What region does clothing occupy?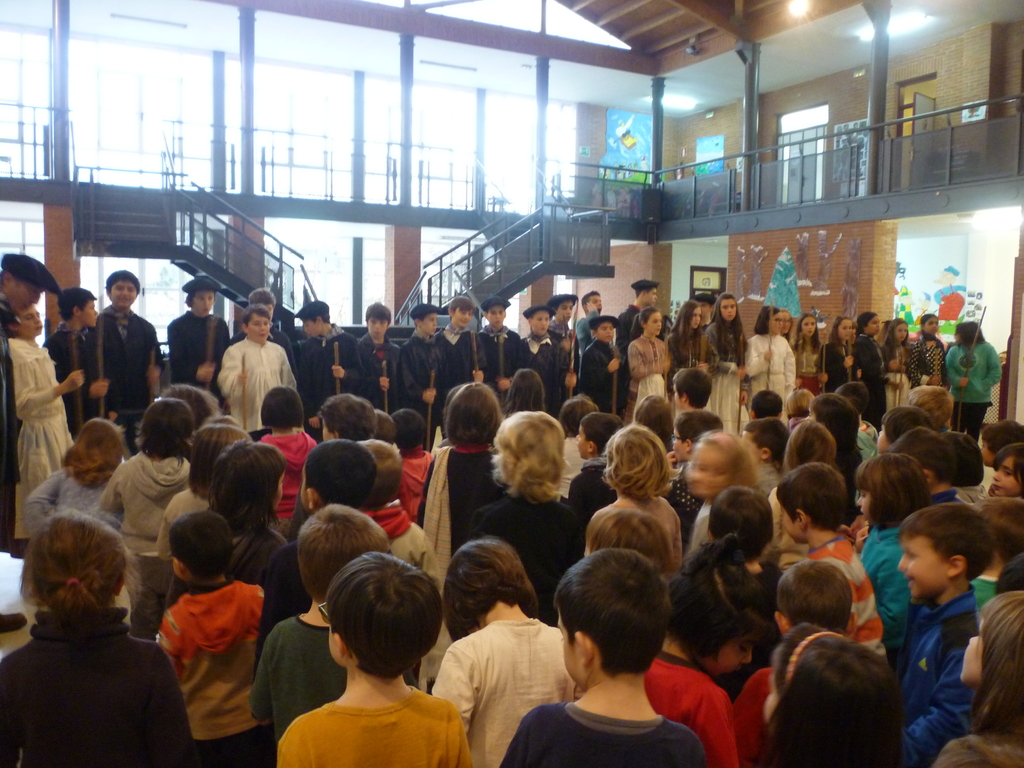
Rect(248, 613, 423, 733).
